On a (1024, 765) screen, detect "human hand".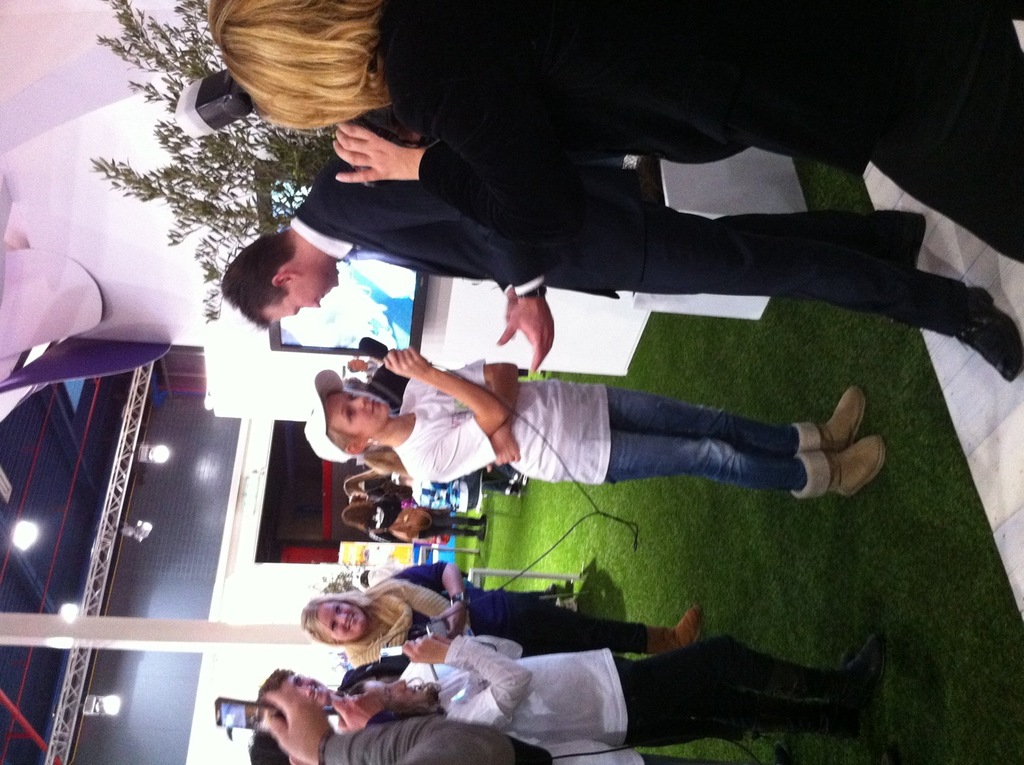
select_region(377, 349, 433, 381).
